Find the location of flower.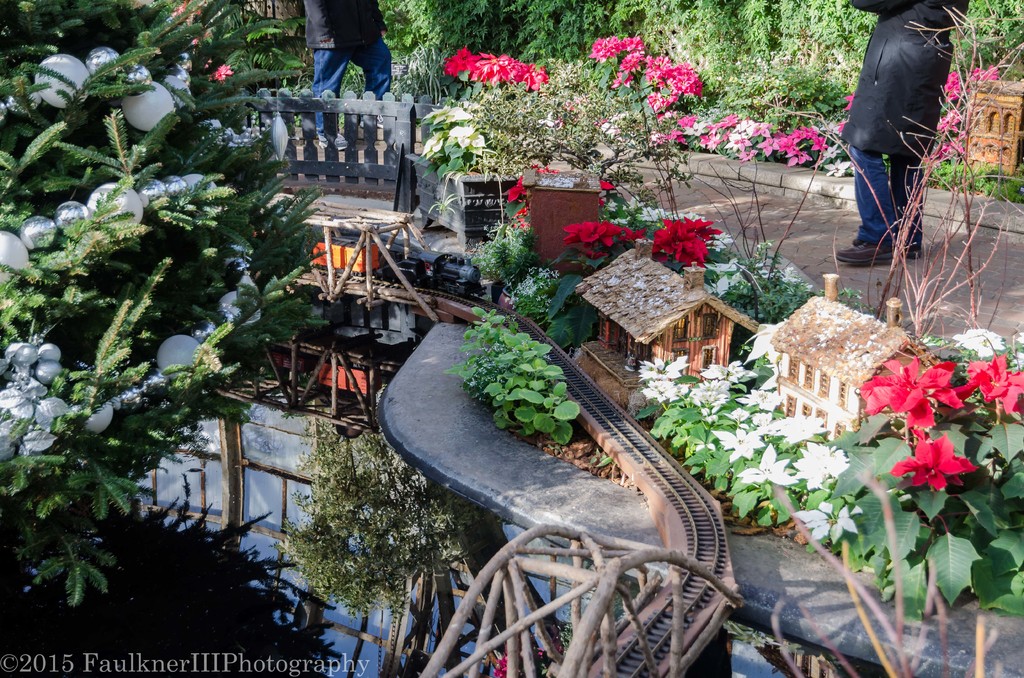
Location: detection(954, 355, 1023, 417).
